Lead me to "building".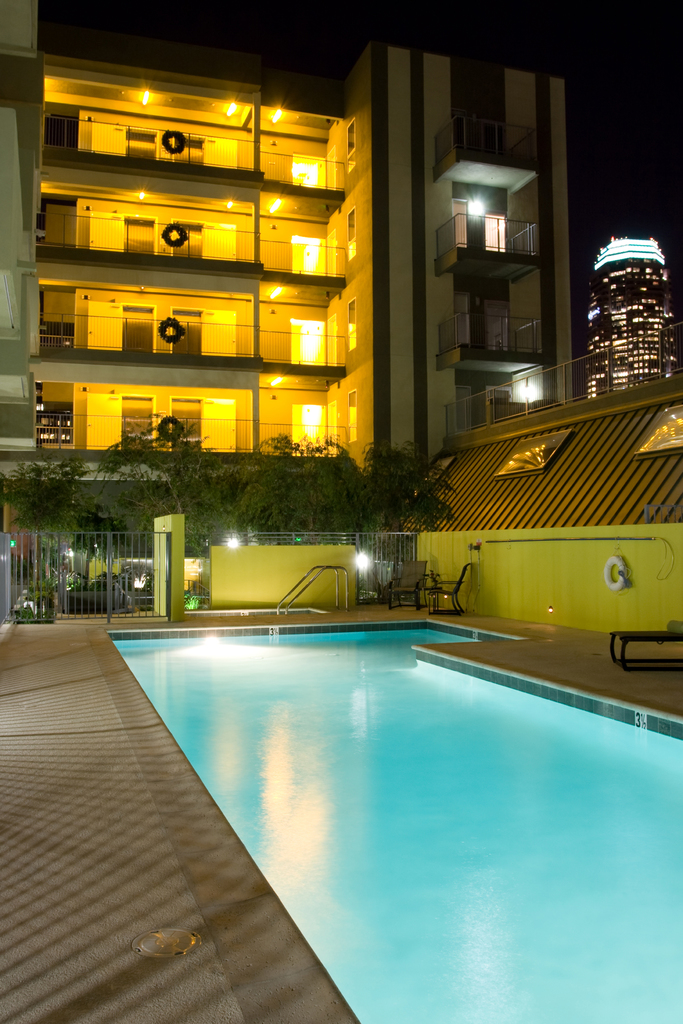
Lead to 587:248:679:397.
